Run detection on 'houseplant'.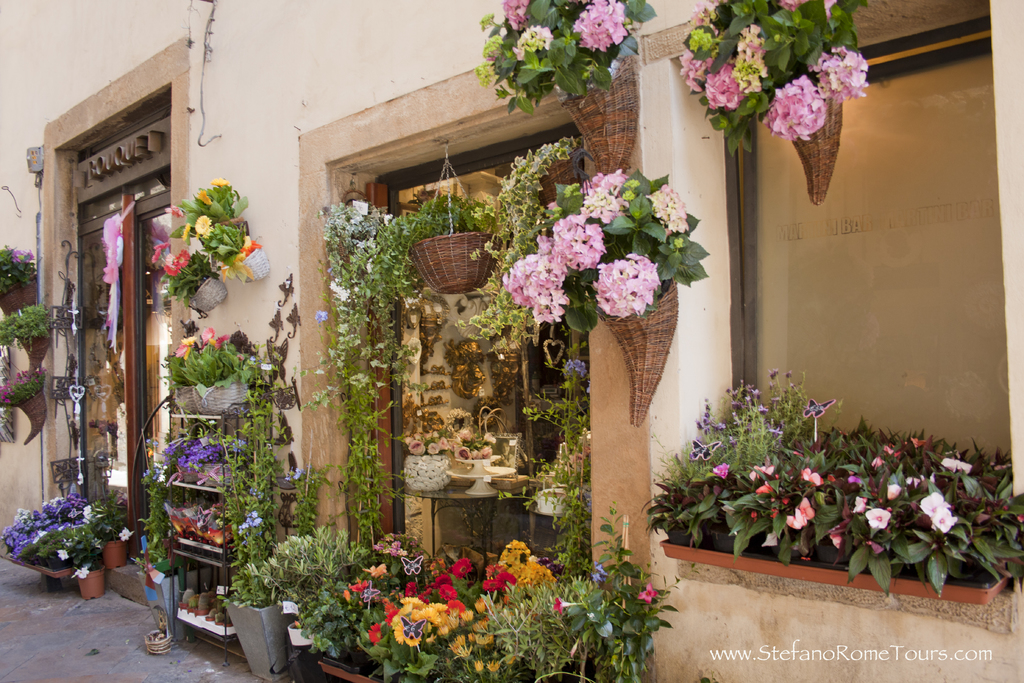
Result: (638,364,1023,607).
